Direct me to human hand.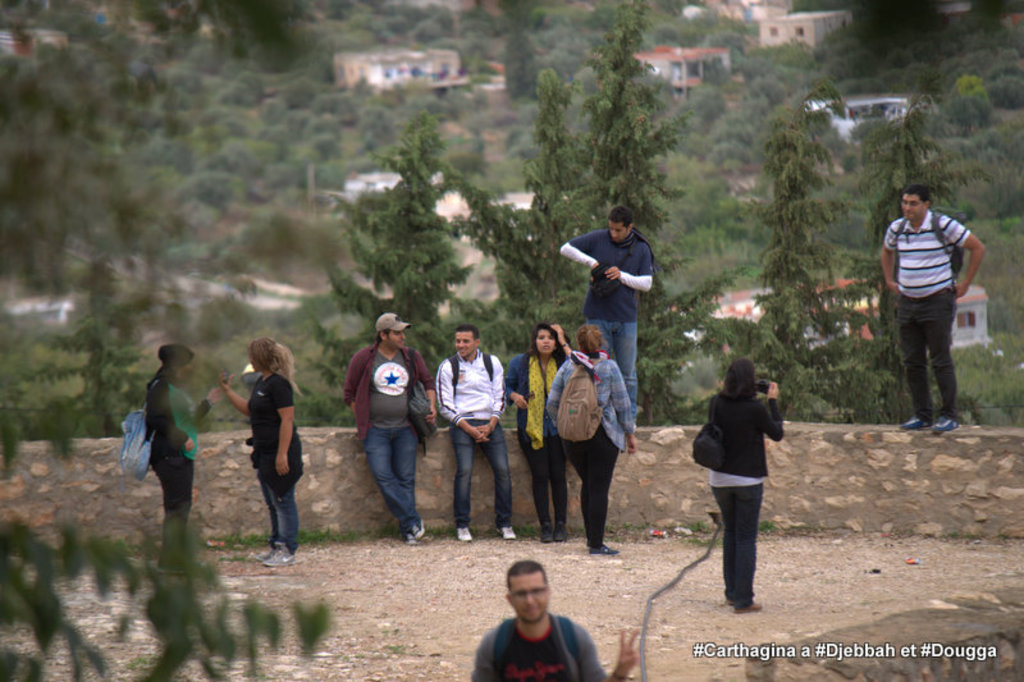
Direction: 468/424/495/448.
